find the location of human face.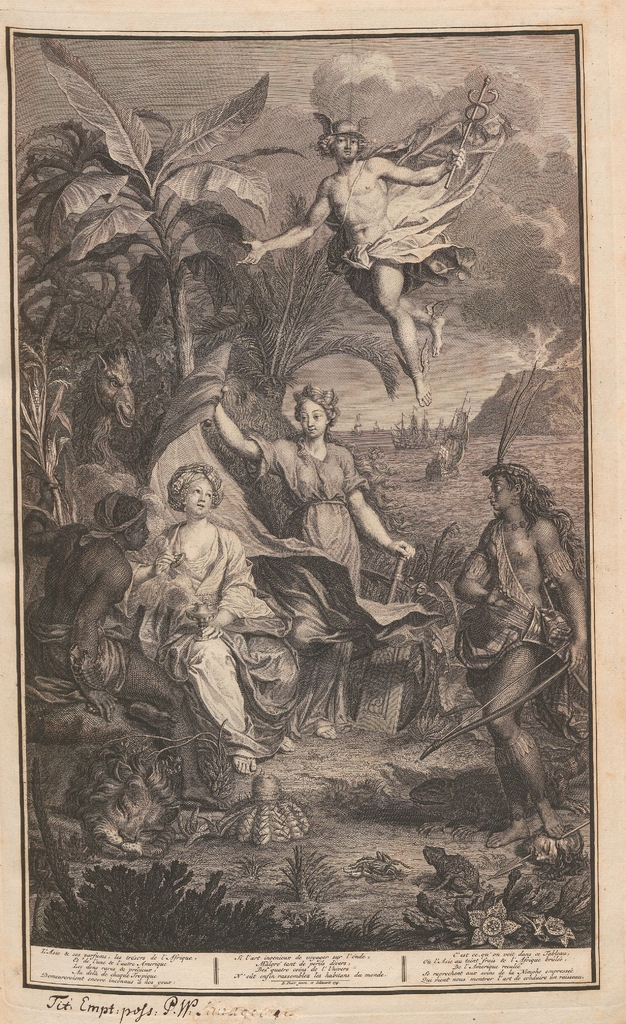
Location: detection(132, 509, 148, 554).
